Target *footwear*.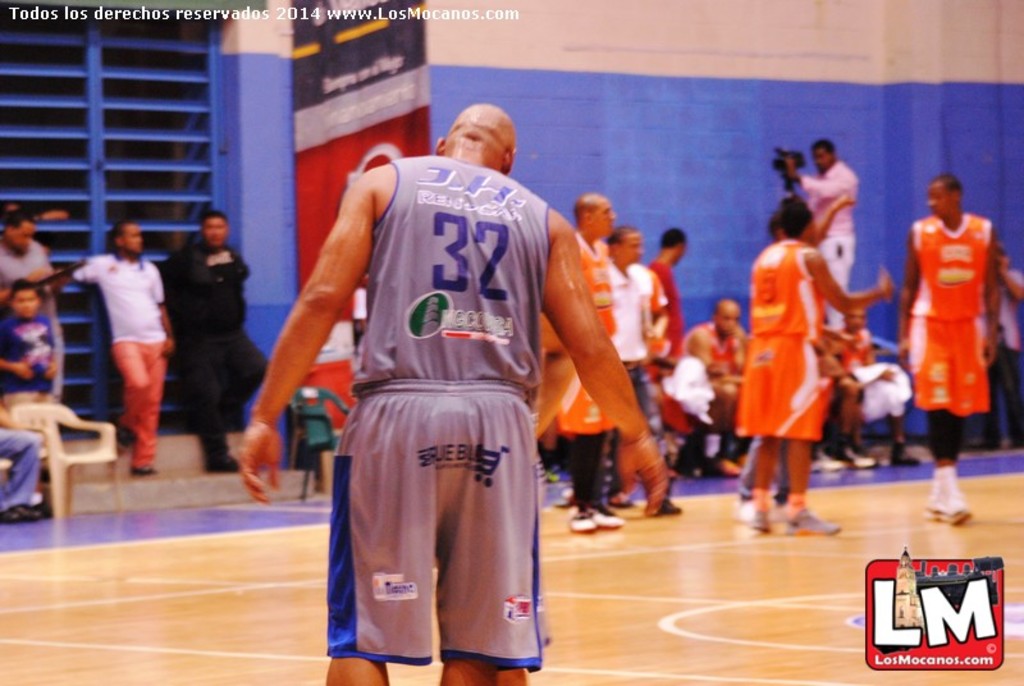
Target region: 717,458,740,475.
